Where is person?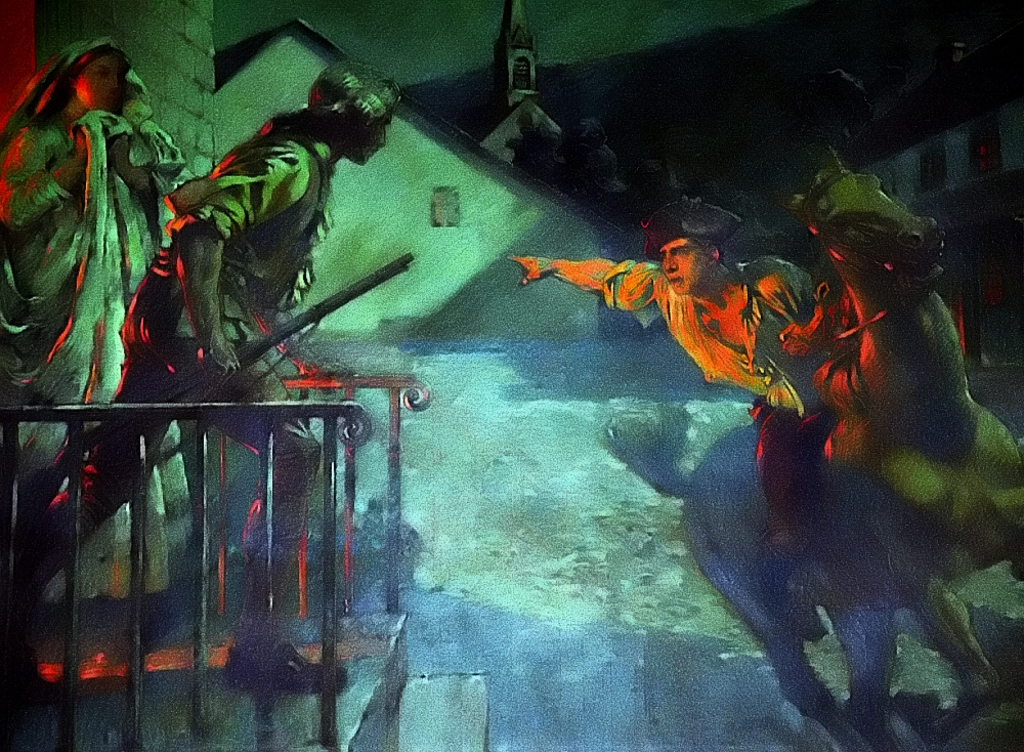
left=0, top=61, right=402, bottom=701.
